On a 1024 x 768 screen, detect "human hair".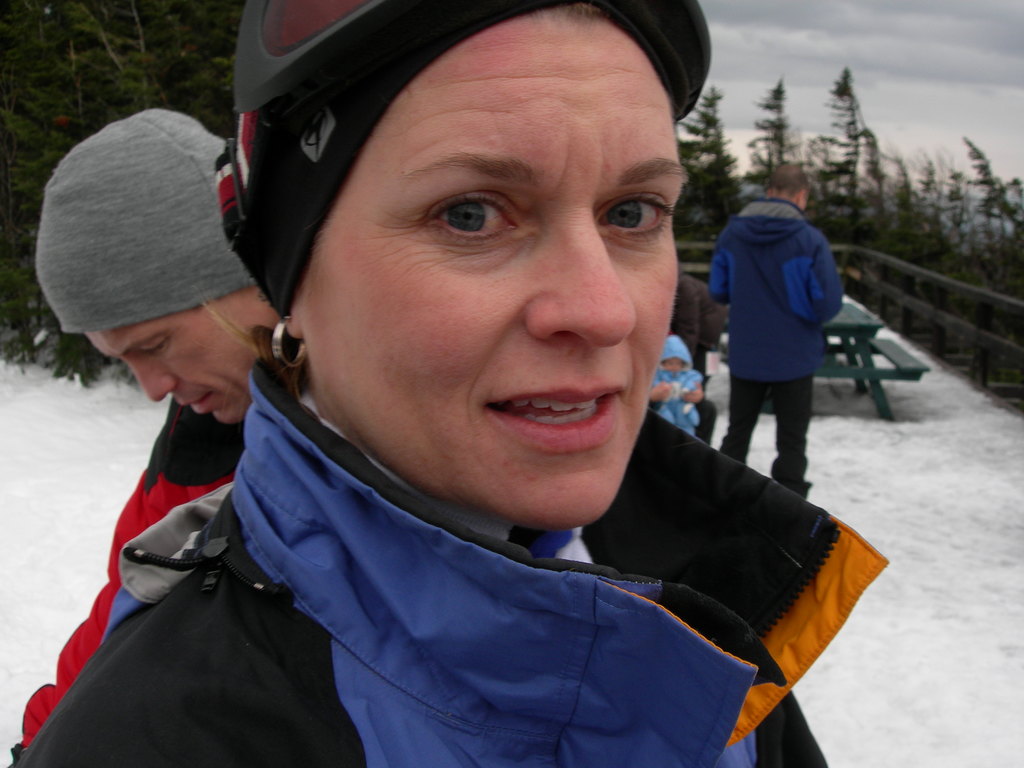
(left=205, top=4, right=610, bottom=411).
